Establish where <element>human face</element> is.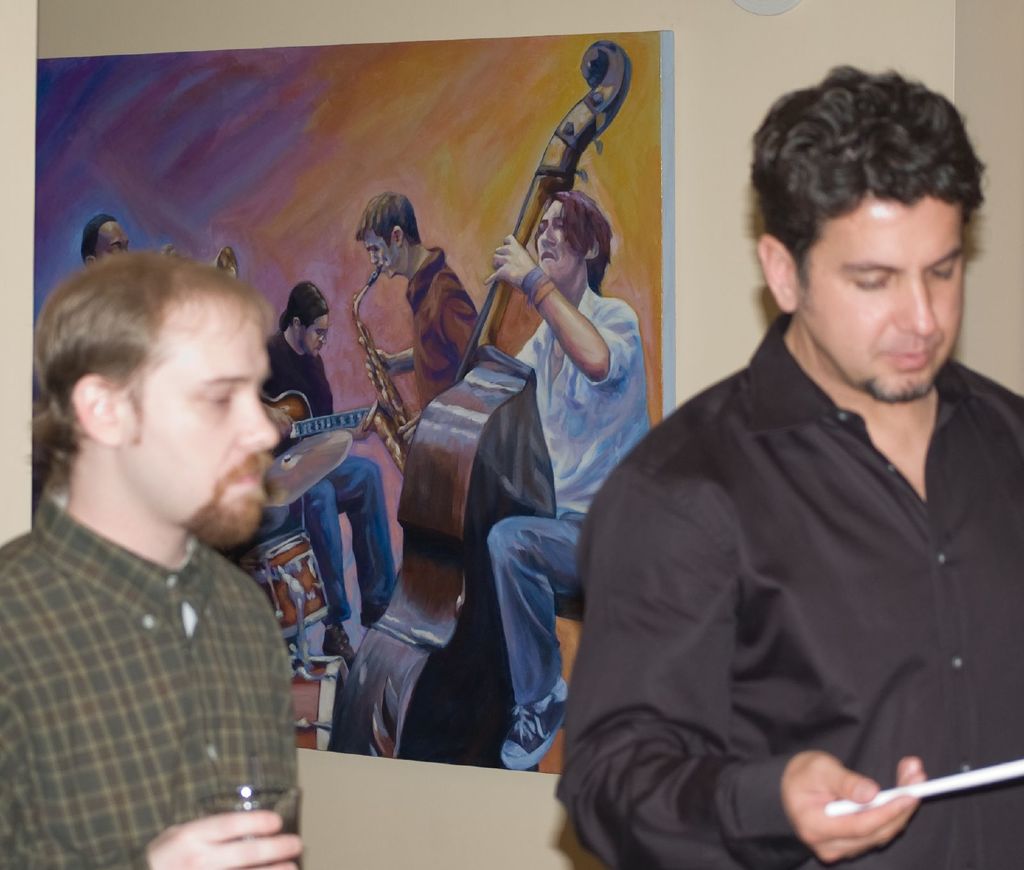
Established at (125,300,275,533).
